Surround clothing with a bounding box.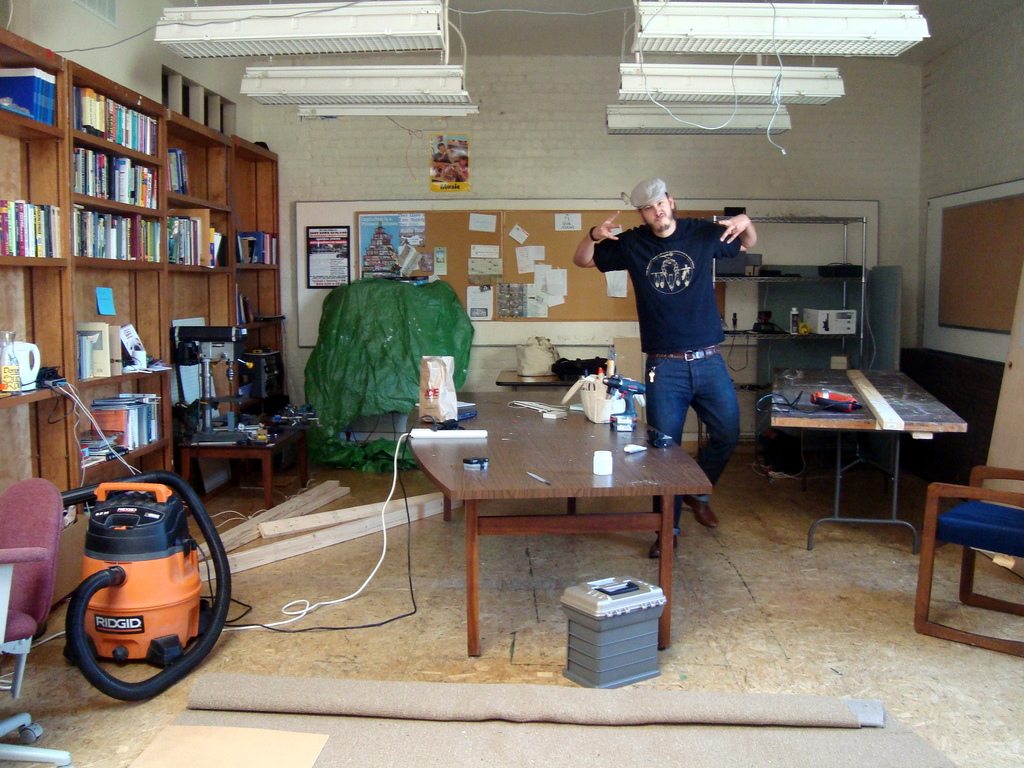
select_region(585, 207, 748, 536).
